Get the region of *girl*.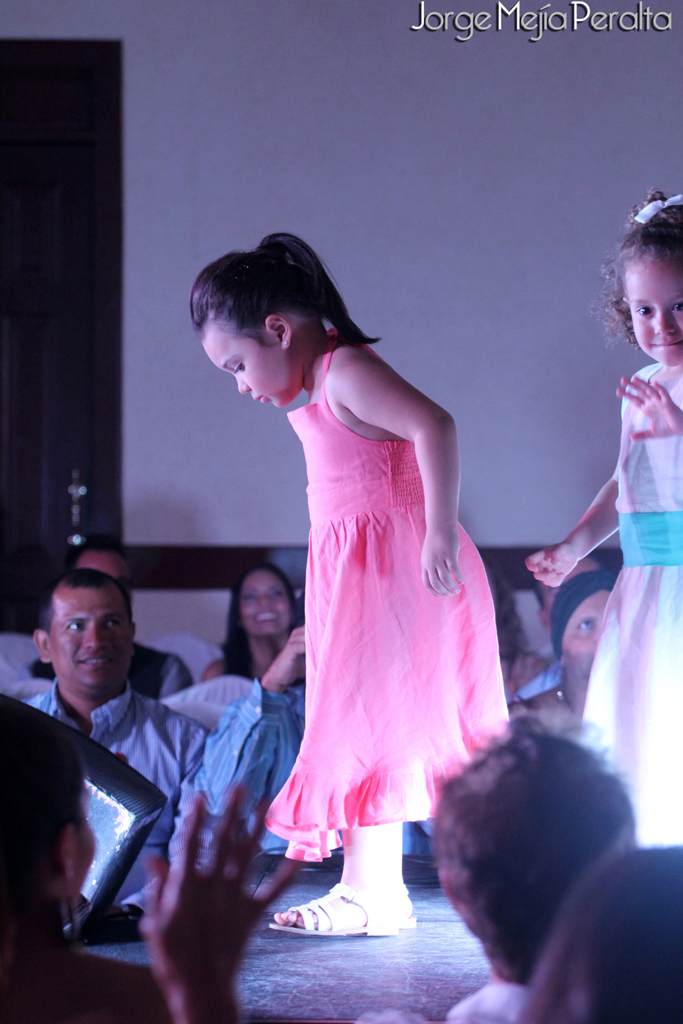
[190, 230, 512, 938].
